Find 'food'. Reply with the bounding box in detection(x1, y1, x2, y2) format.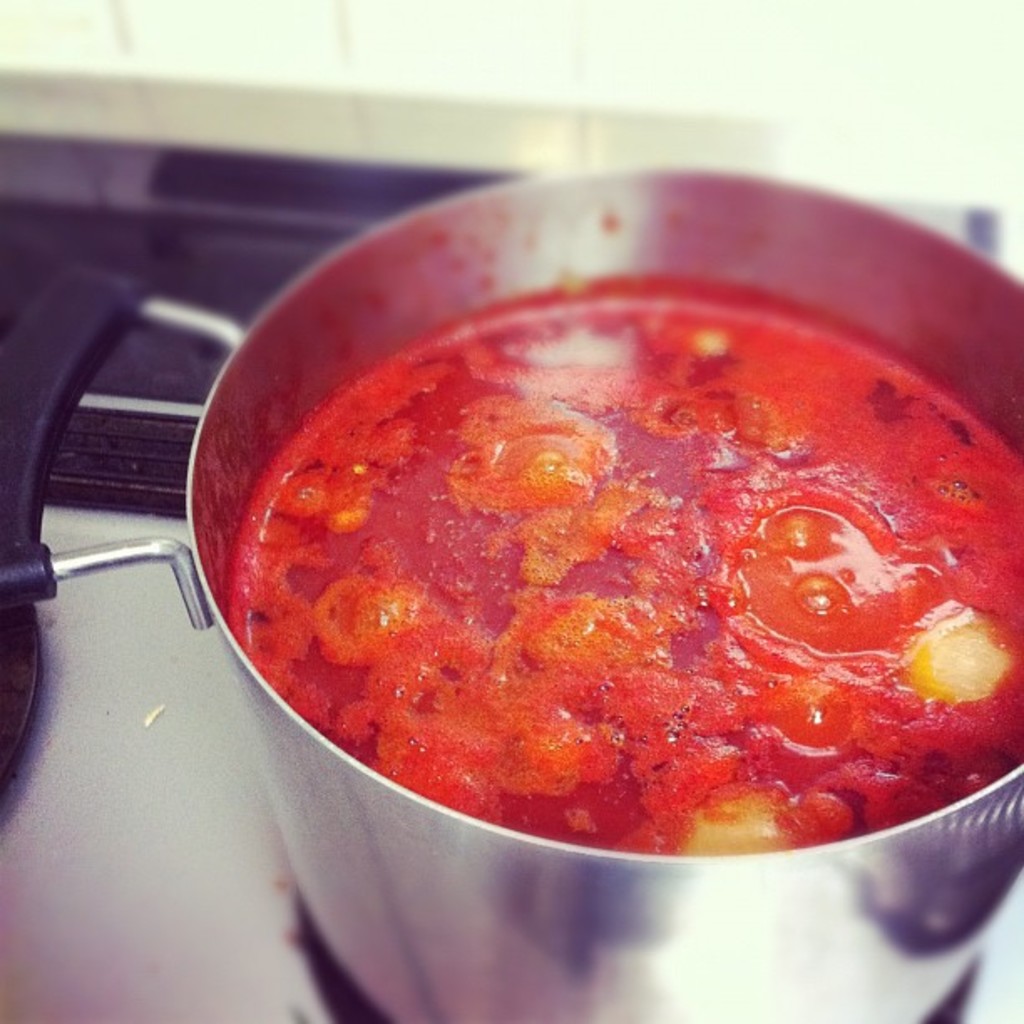
detection(224, 408, 316, 735).
